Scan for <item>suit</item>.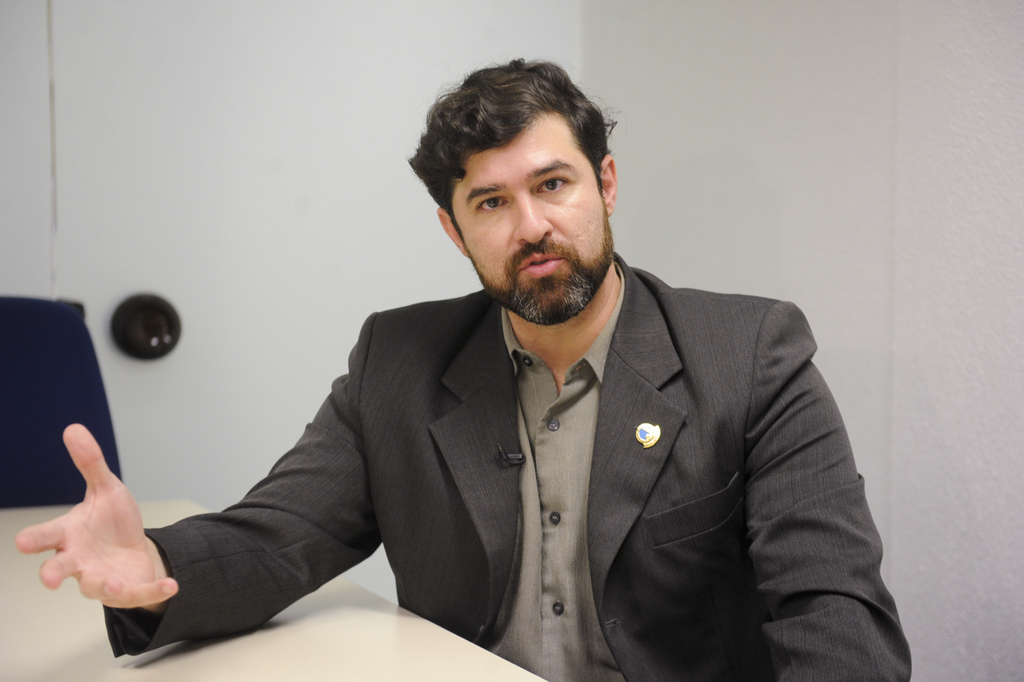
Scan result: bbox=(122, 143, 906, 672).
